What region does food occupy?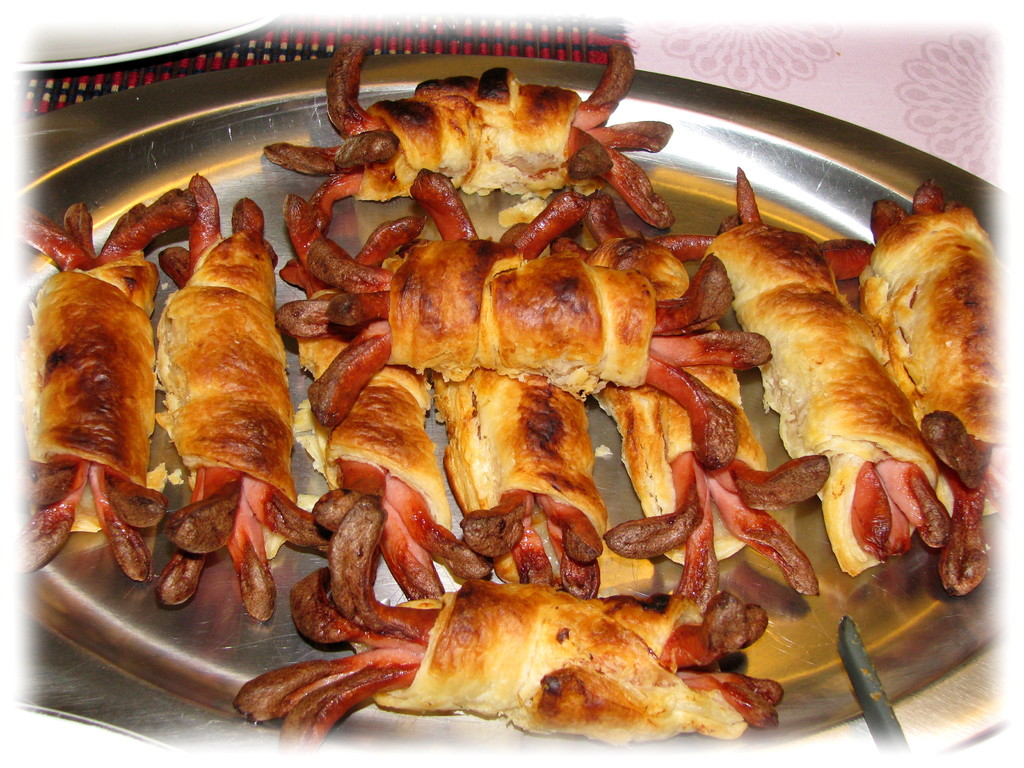
left=232, top=659, right=316, bottom=755.
